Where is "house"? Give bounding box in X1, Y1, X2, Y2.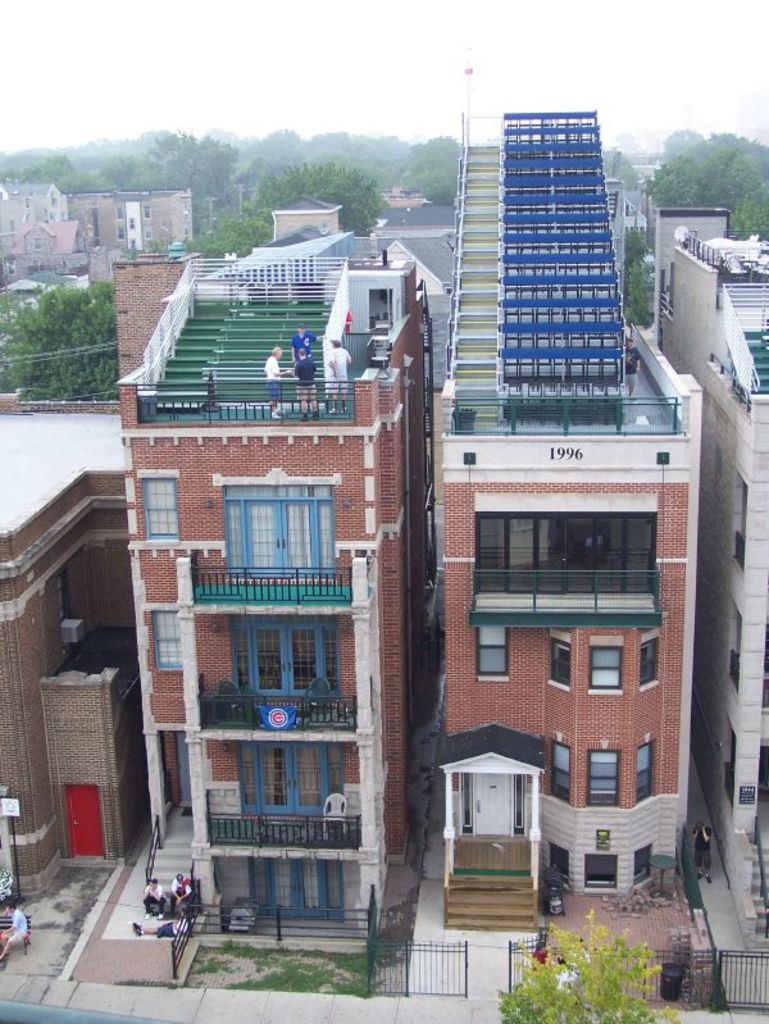
140, 190, 197, 254.
